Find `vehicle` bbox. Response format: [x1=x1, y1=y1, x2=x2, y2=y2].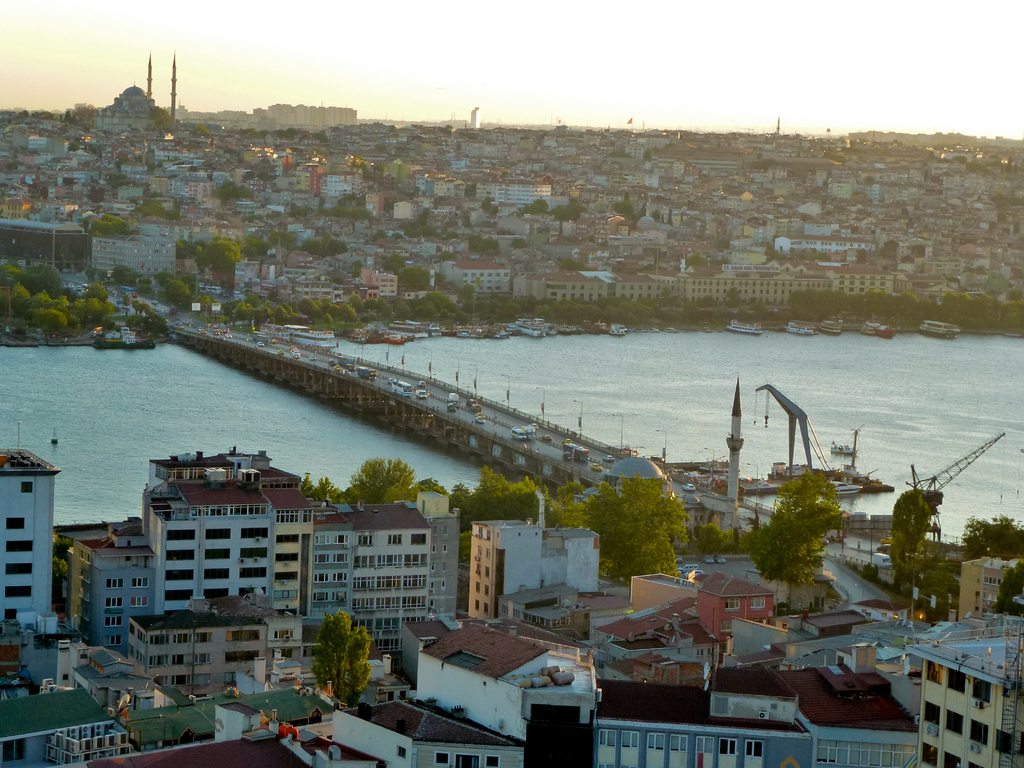
[x1=769, y1=381, x2=889, y2=495].
